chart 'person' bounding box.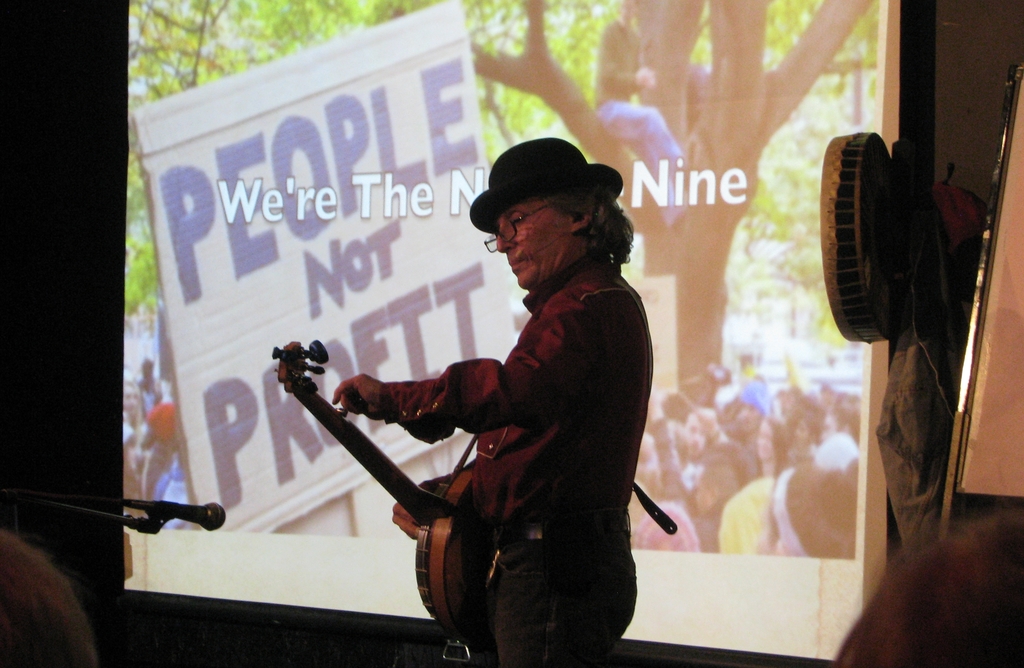
Charted: (834, 510, 1023, 667).
